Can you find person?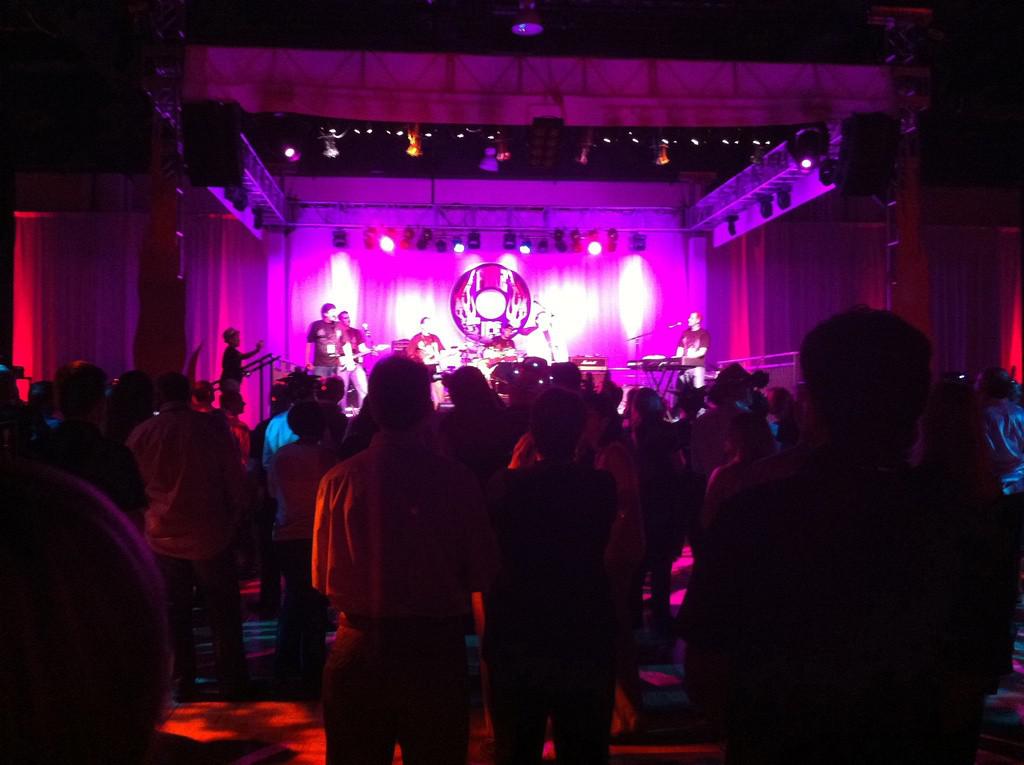
Yes, bounding box: detection(517, 309, 571, 361).
